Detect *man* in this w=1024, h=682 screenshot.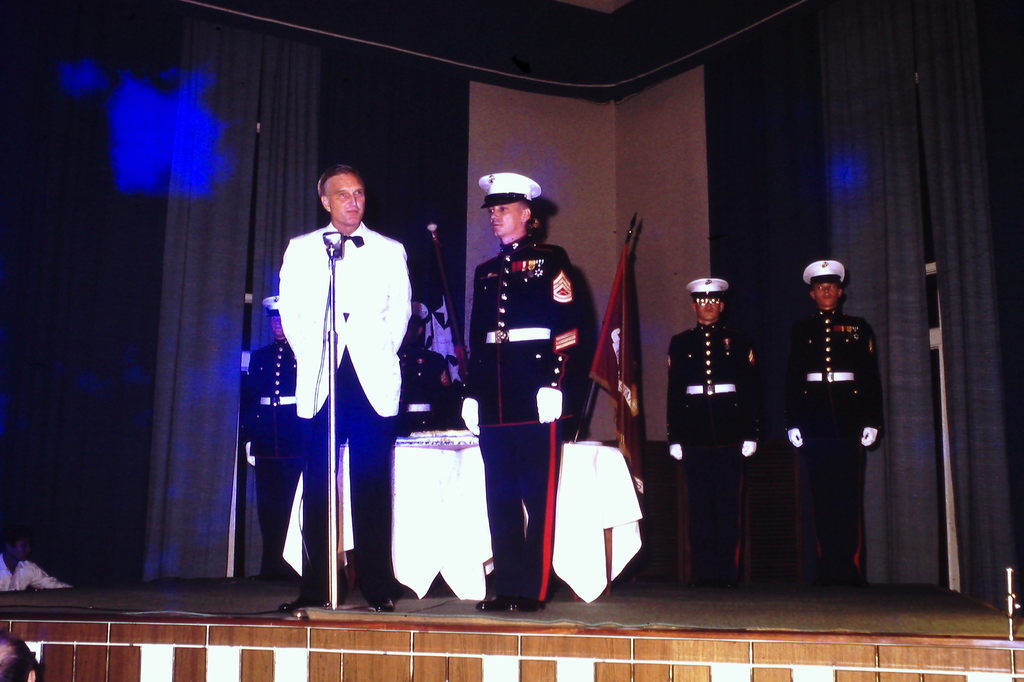
Detection: <box>260,162,420,578</box>.
